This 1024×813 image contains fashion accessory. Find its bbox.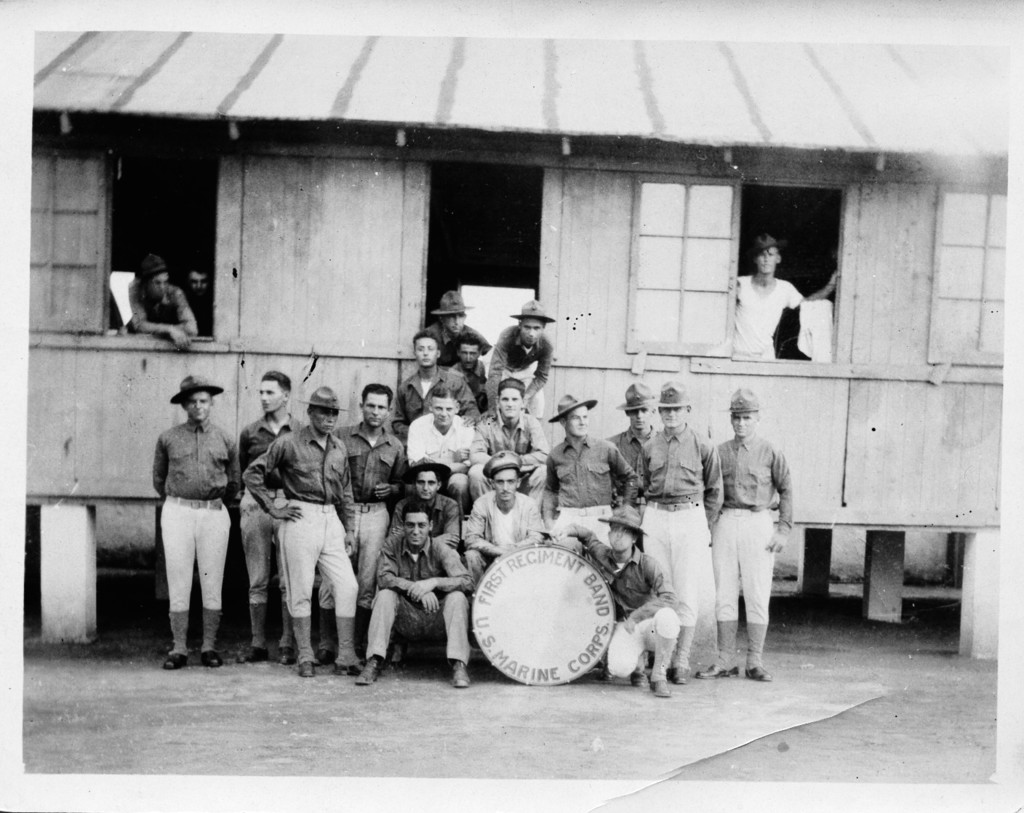
bbox(250, 601, 267, 640).
